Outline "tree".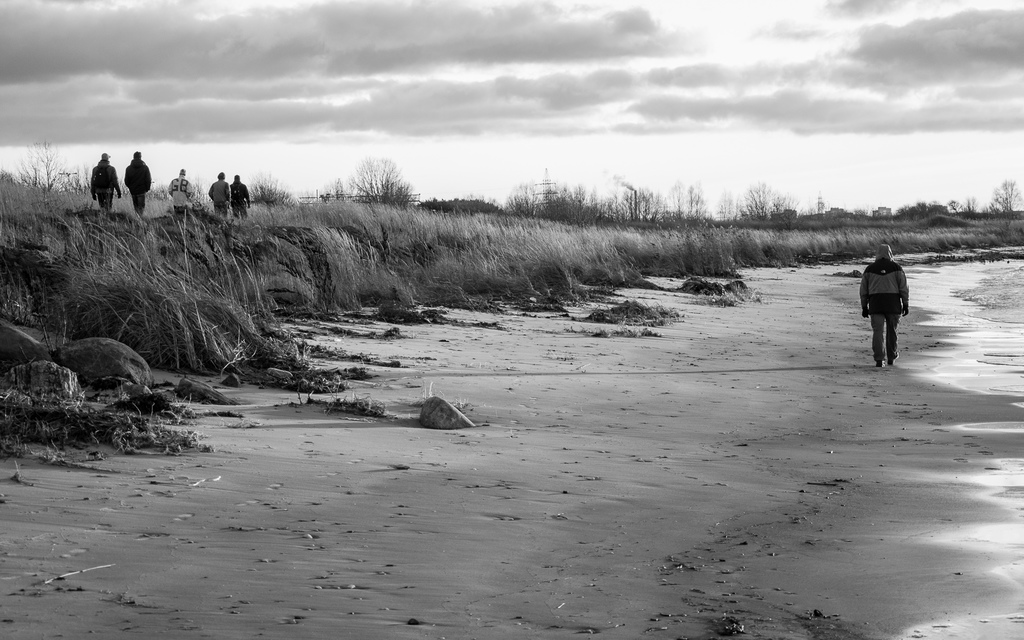
Outline: 947, 199, 961, 214.
